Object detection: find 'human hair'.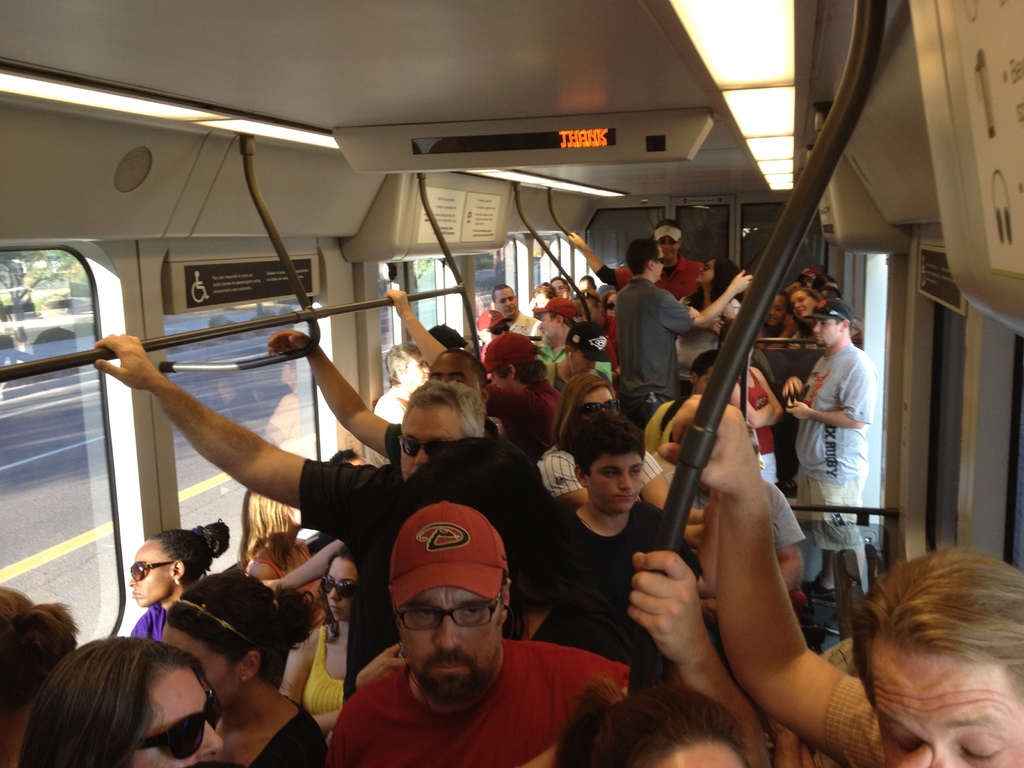
left=567, top=415, right=646, bottom=480.
